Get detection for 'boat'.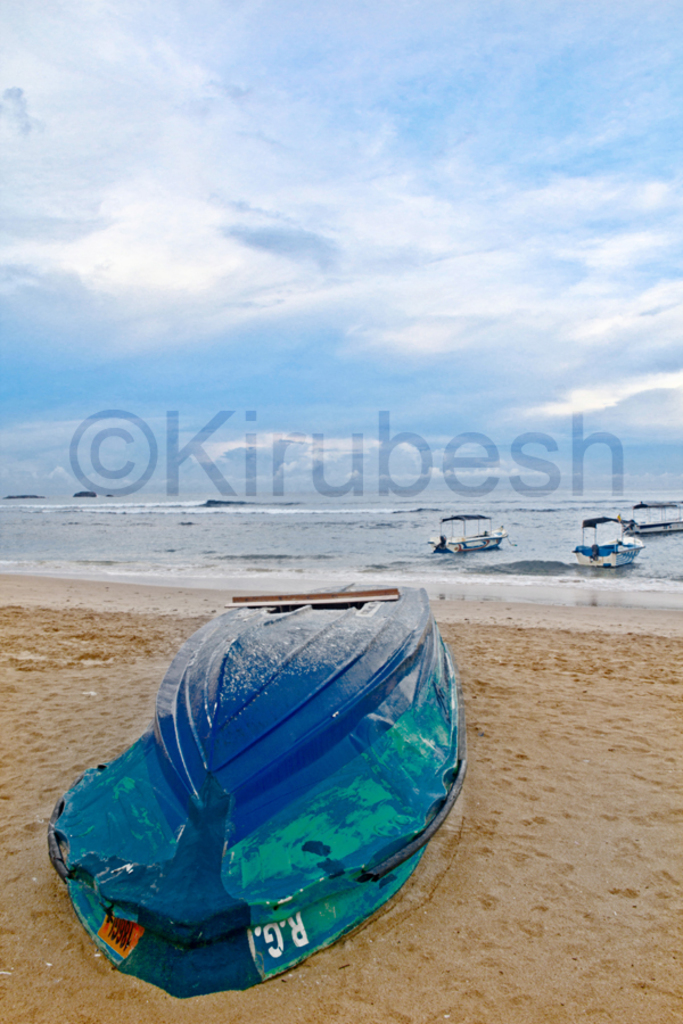
Detection: locate(431, 504, 509, 564).
